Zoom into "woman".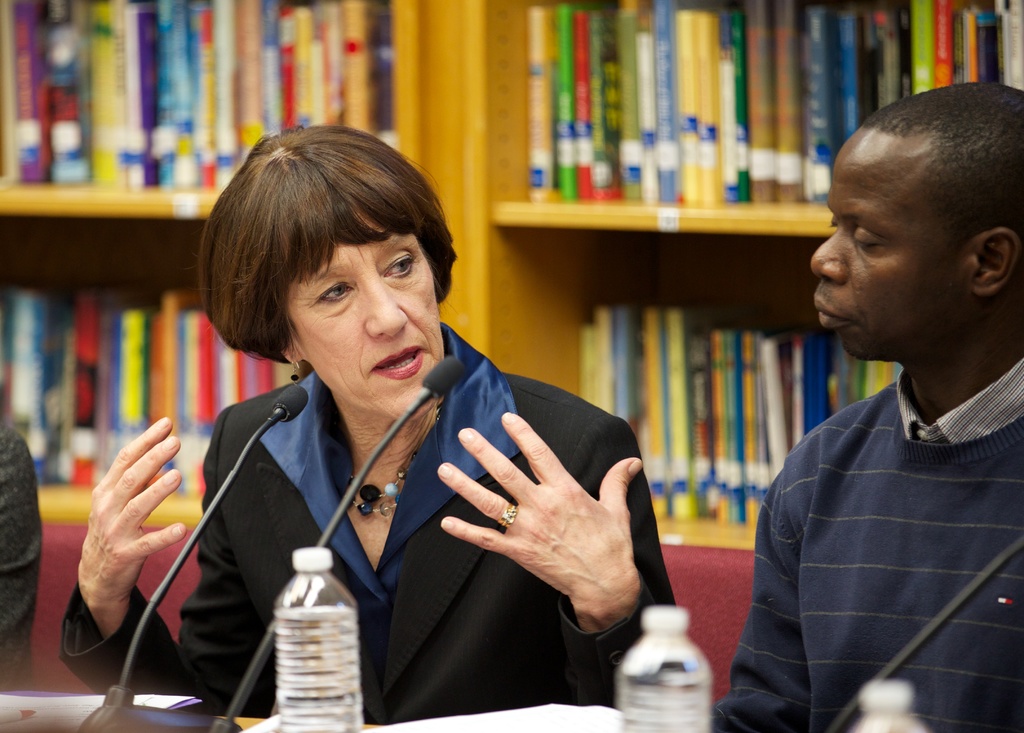
Zoom target: 55, 121, 681, 726.
